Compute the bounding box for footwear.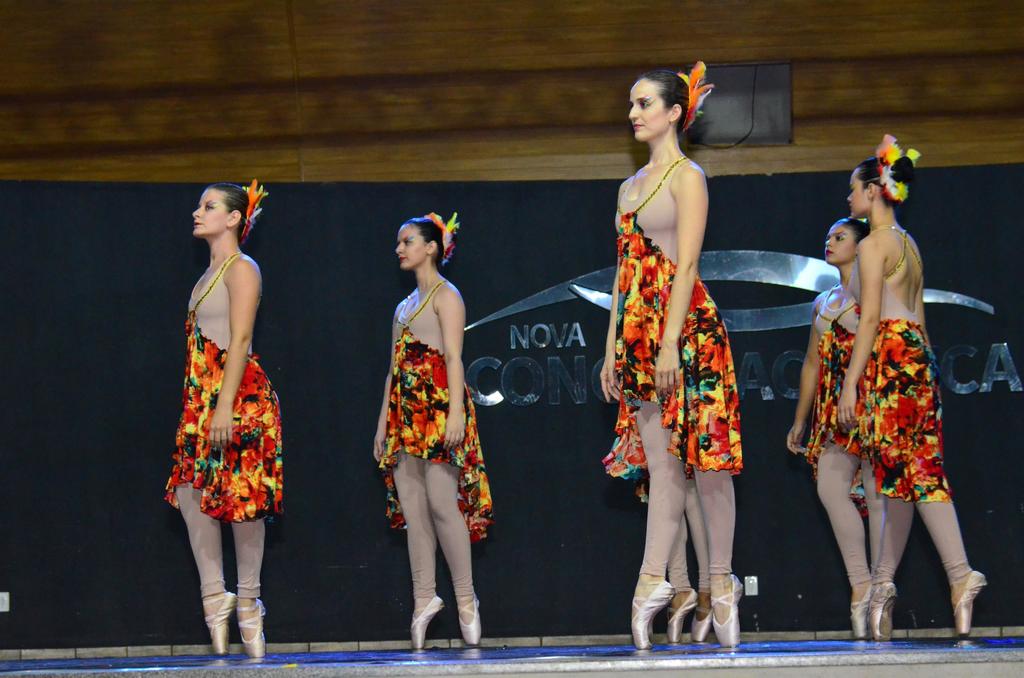
box(847, 587, 876, 643).
